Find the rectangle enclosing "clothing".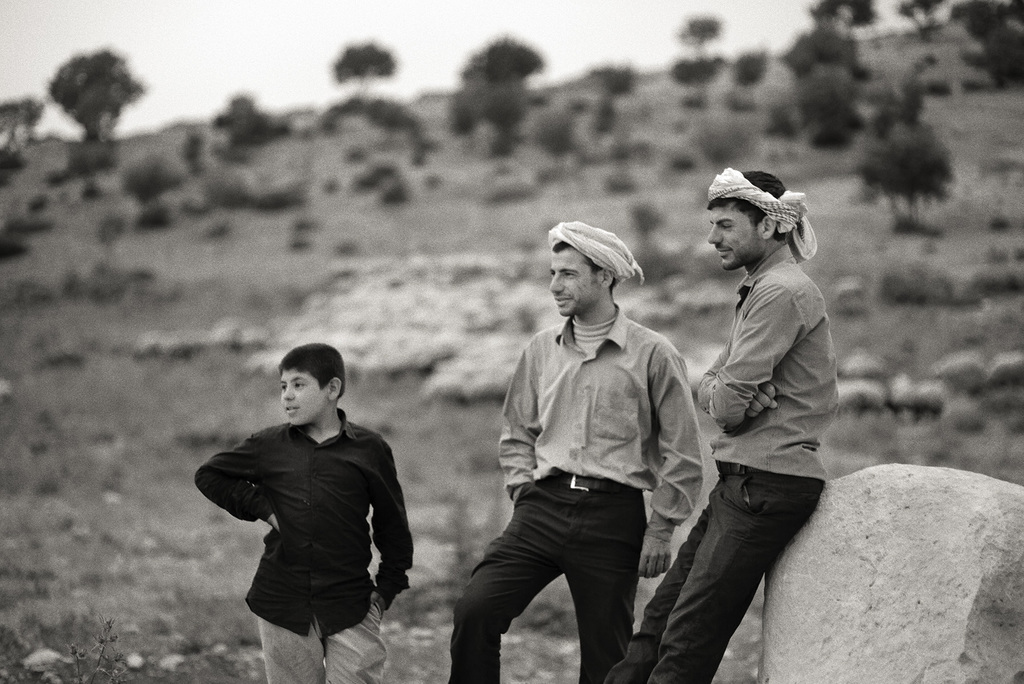
bbox=(204, 381, 407, 660).
